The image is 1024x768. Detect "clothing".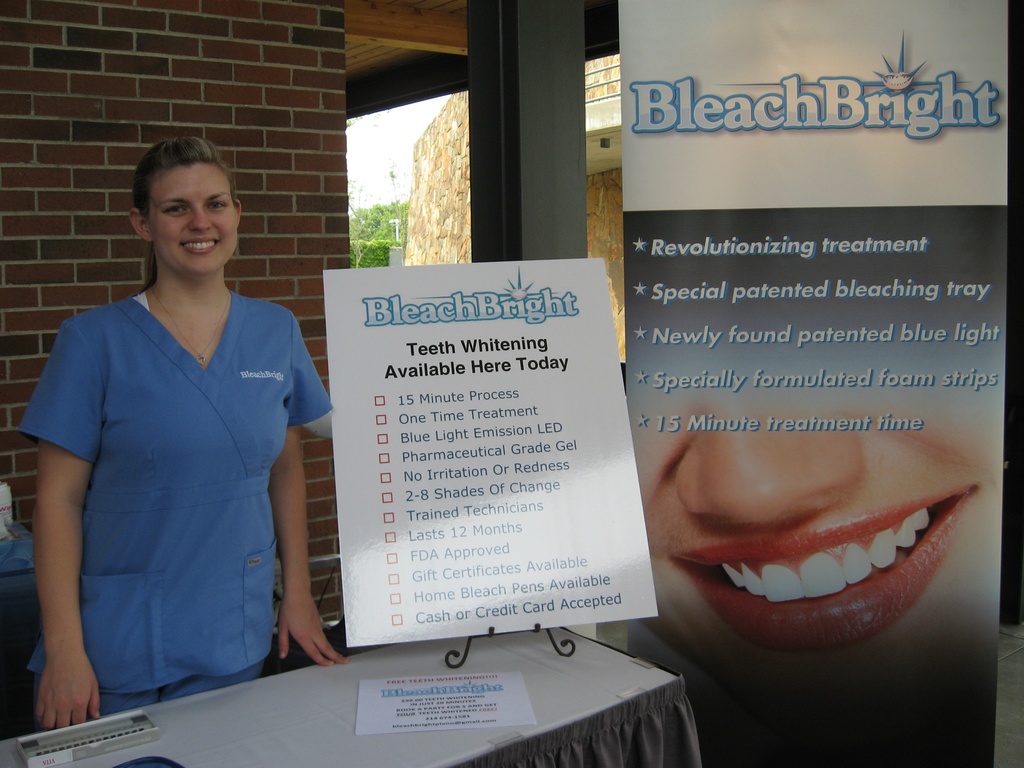
Detection: <box>26,292,339,723</box>.
